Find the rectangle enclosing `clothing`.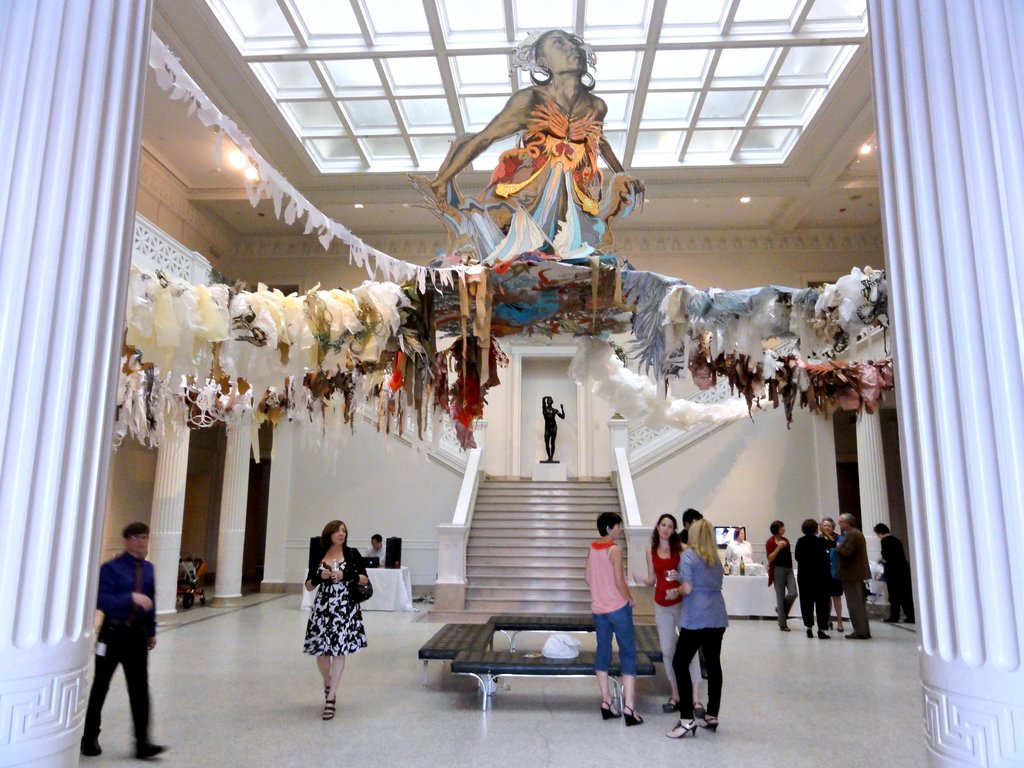
bbox=[781, 535, 826, 628].
